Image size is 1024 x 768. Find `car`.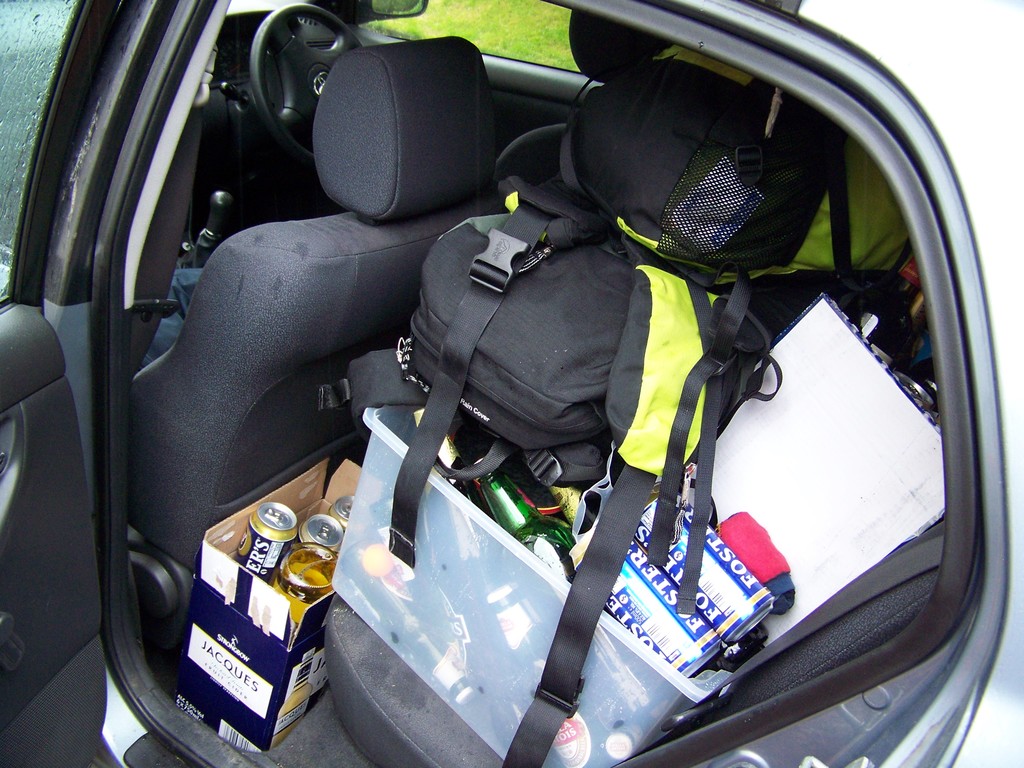
x1=12, y1=0, x2=1023, y2=767.
